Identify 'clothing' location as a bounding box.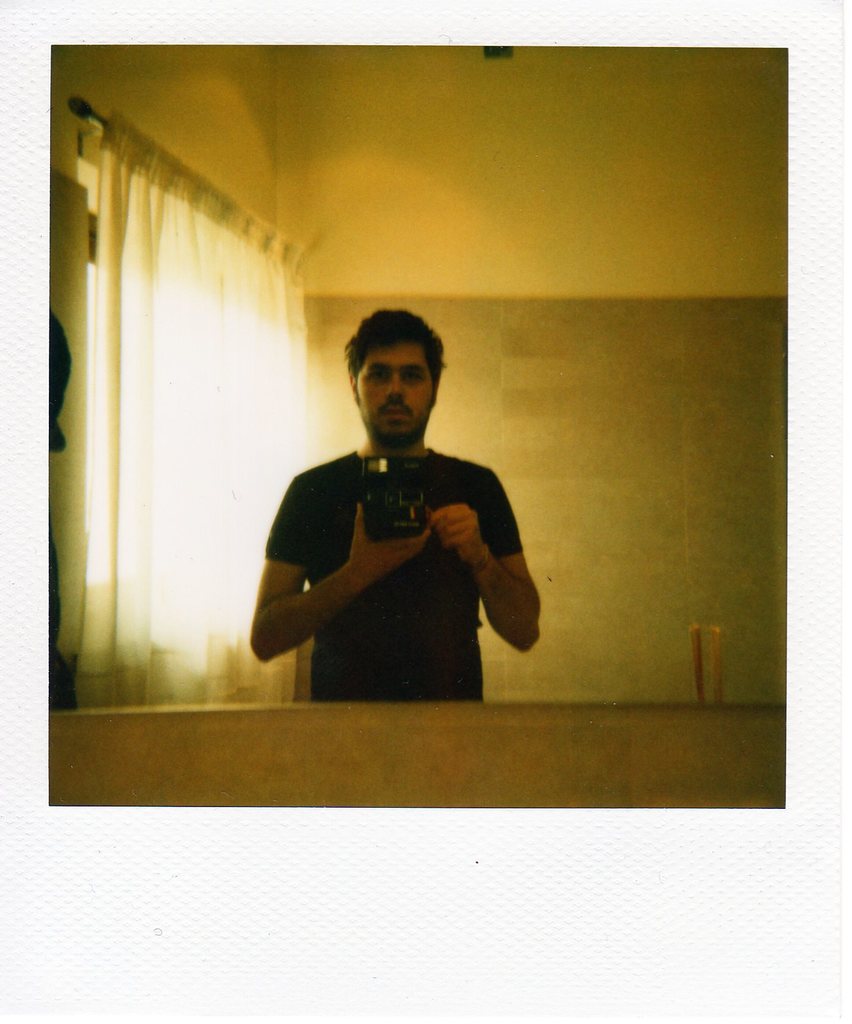
x1=251 y1=403 x2=542 y2=688.
